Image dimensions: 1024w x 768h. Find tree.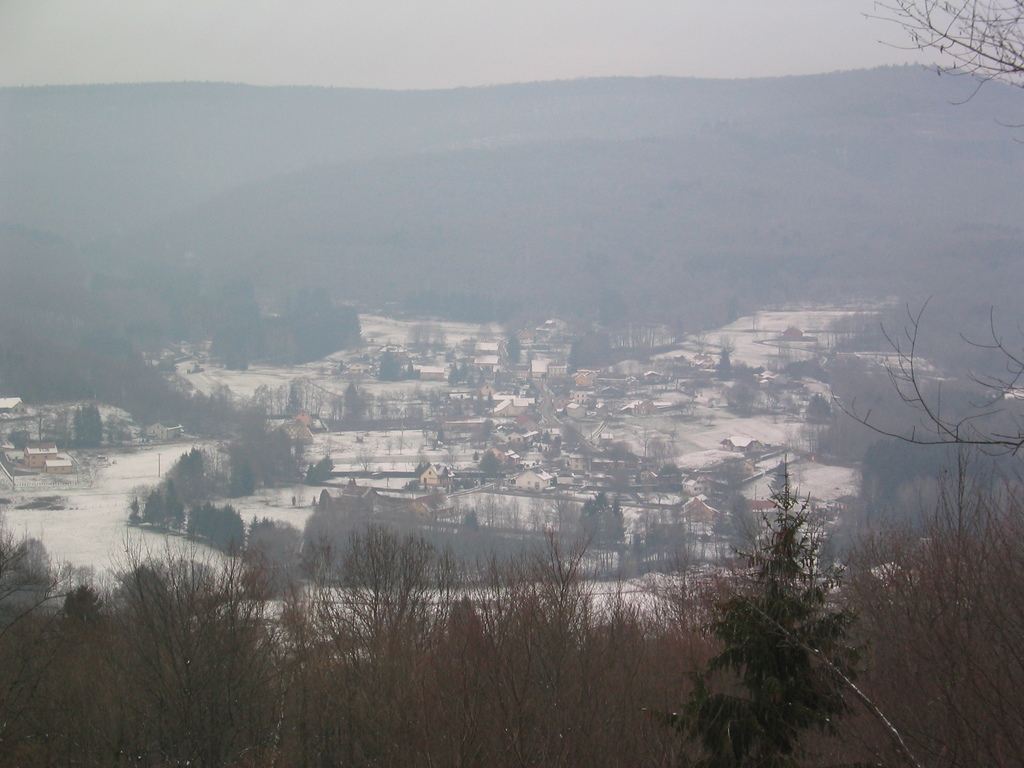
773 463 788 492.
